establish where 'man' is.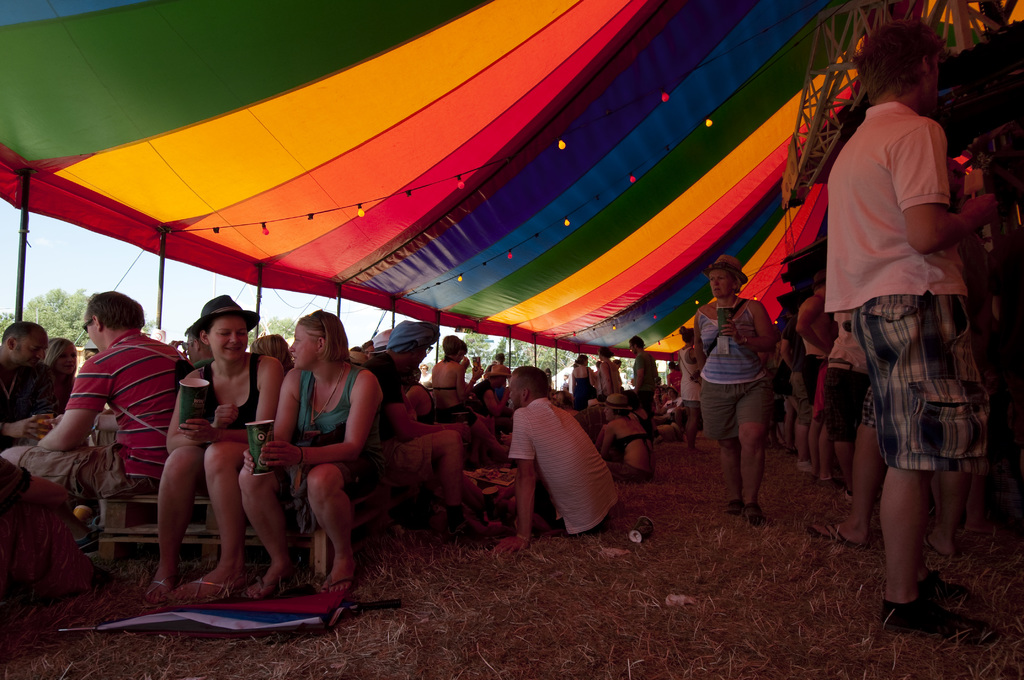
Established at 172,323,210,362.
